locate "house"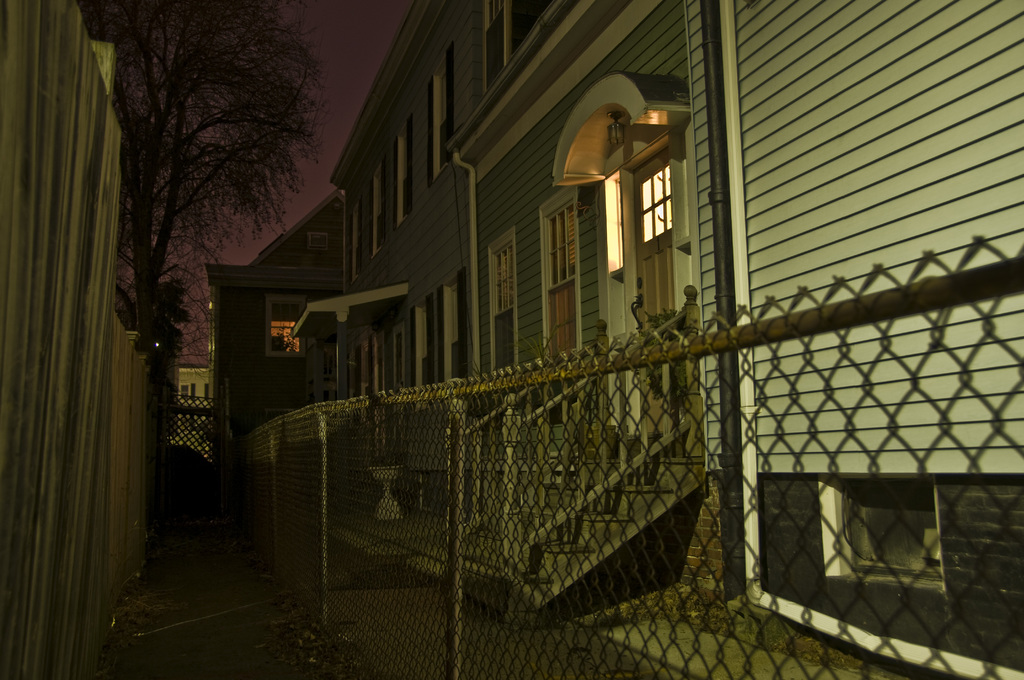
287, 0, 1023, 679
